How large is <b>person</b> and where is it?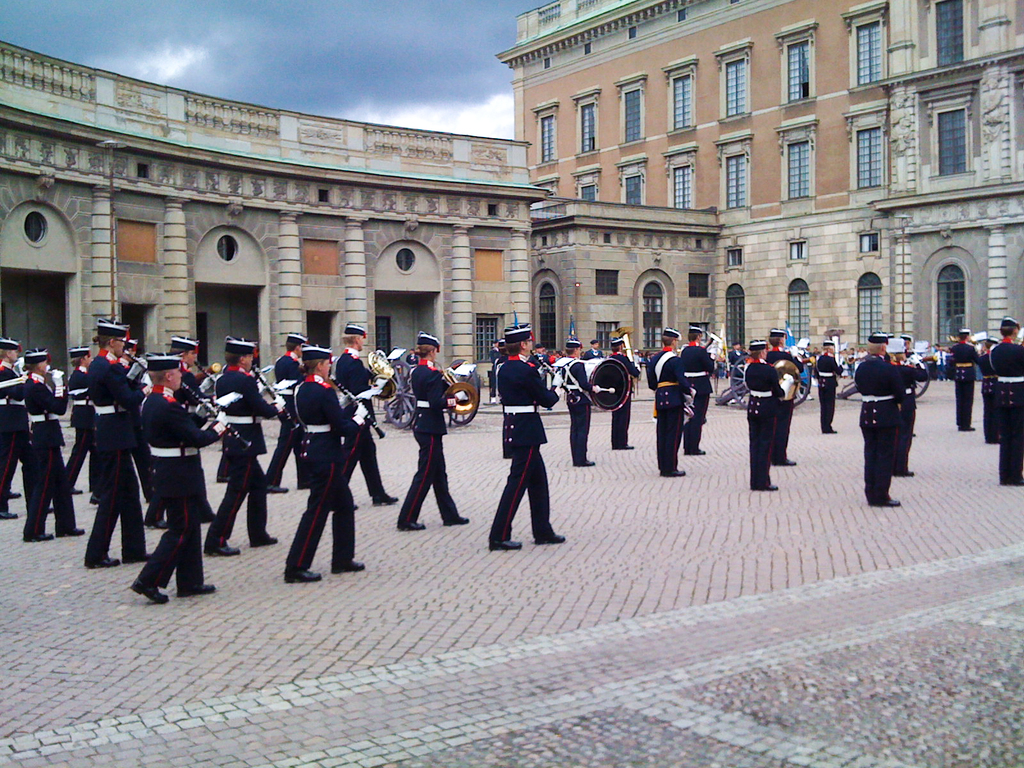
Bounding box: 275:333:359:589.
